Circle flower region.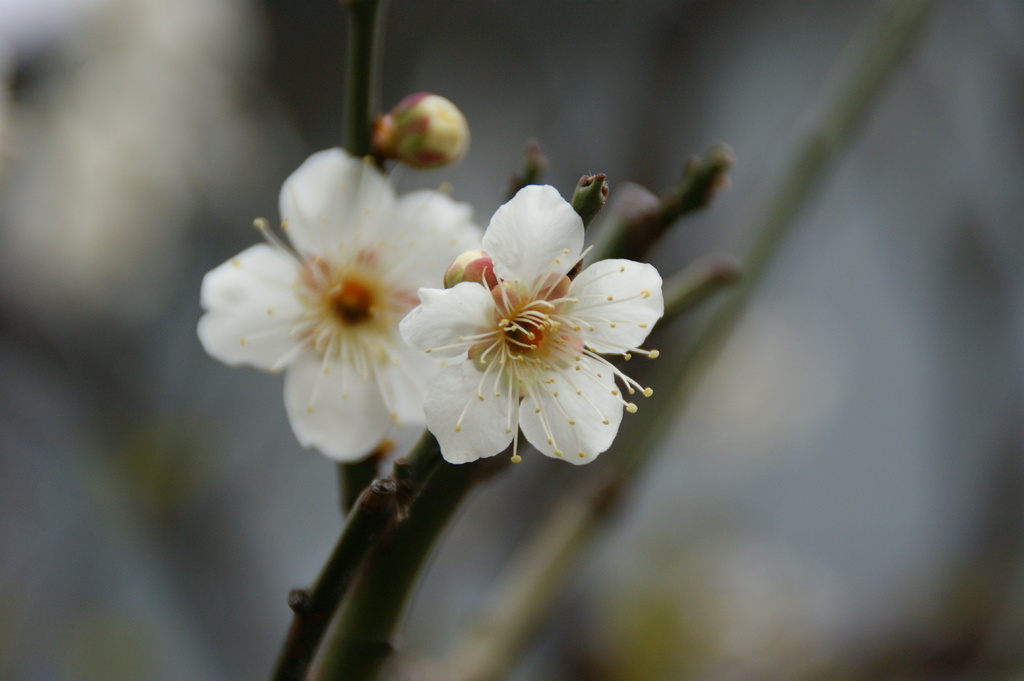
Region: 374 88 470 166.
